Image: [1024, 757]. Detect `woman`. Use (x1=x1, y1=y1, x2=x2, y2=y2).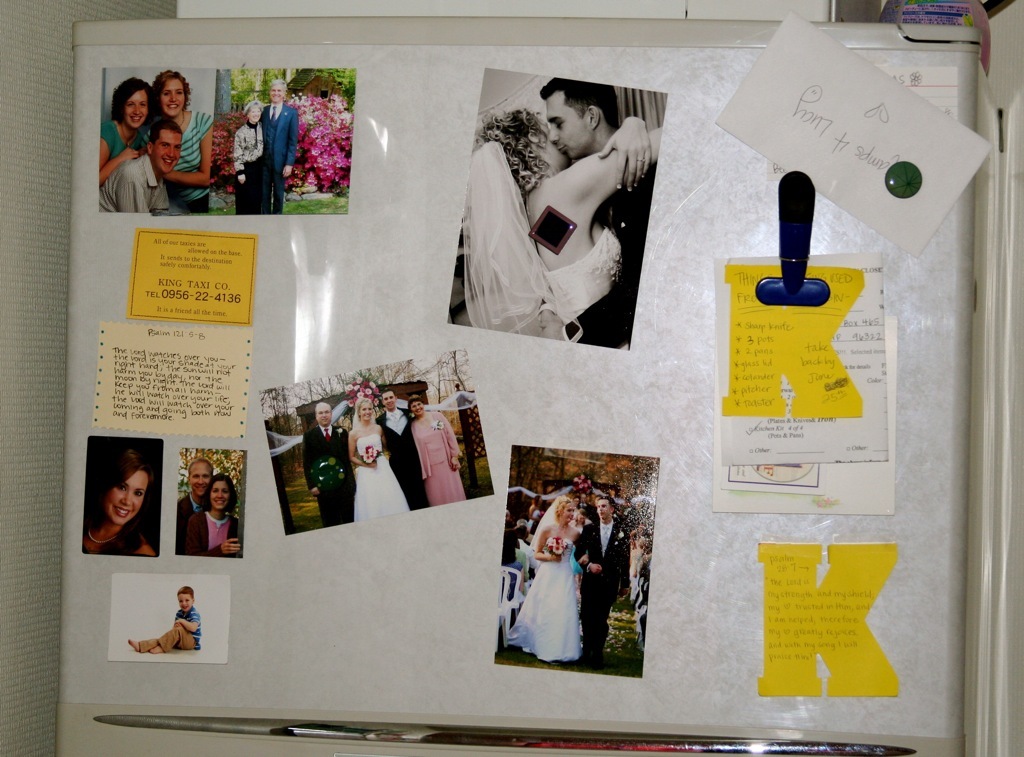
(x1=505, y1=491, x2=588, y2=668).
